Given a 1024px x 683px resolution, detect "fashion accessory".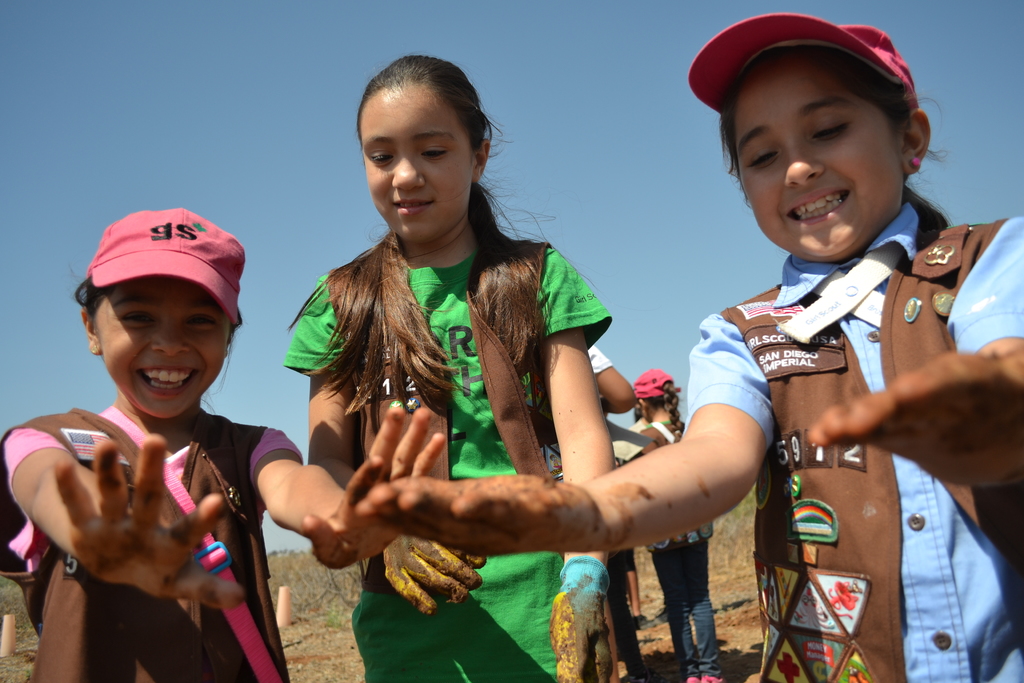
{"x1": 686, "y1": 15, "x2": 914, "y2": 114}.
